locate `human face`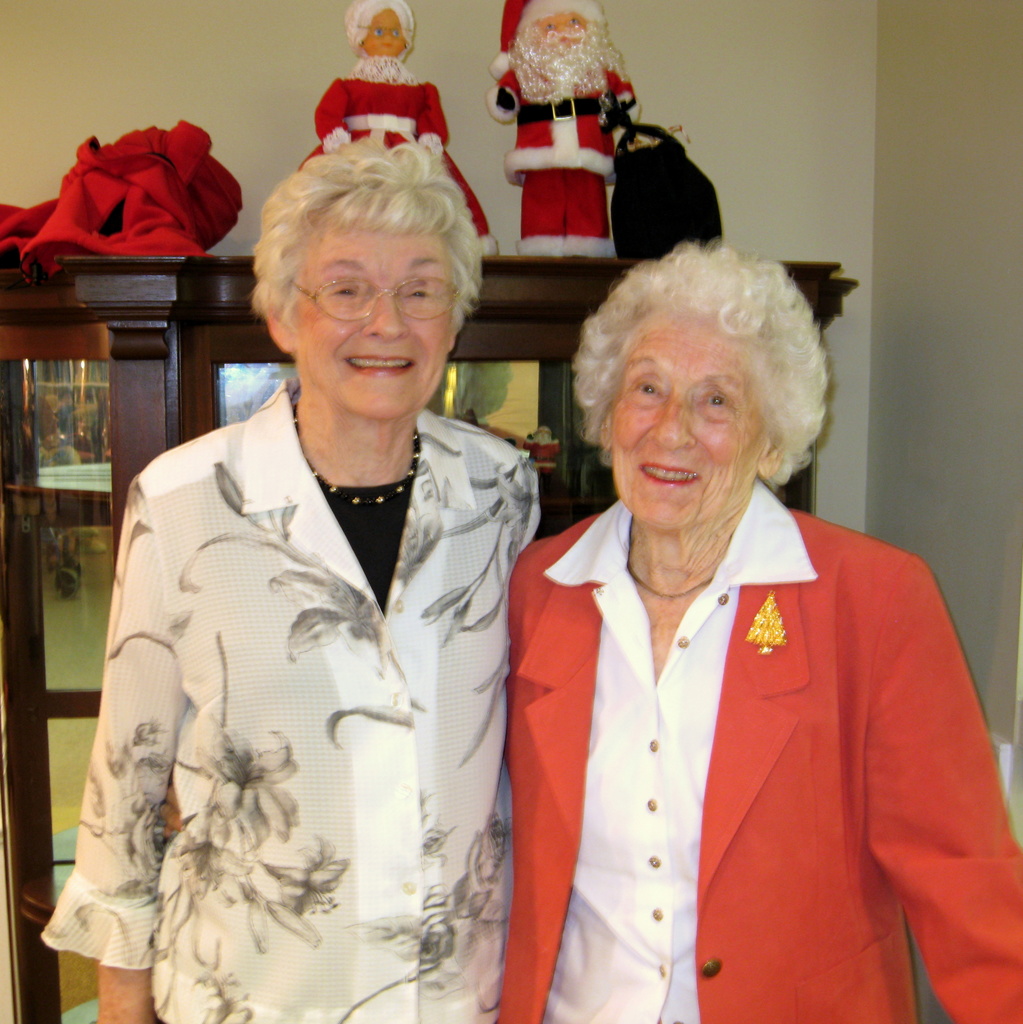
[611,321,788,538]
